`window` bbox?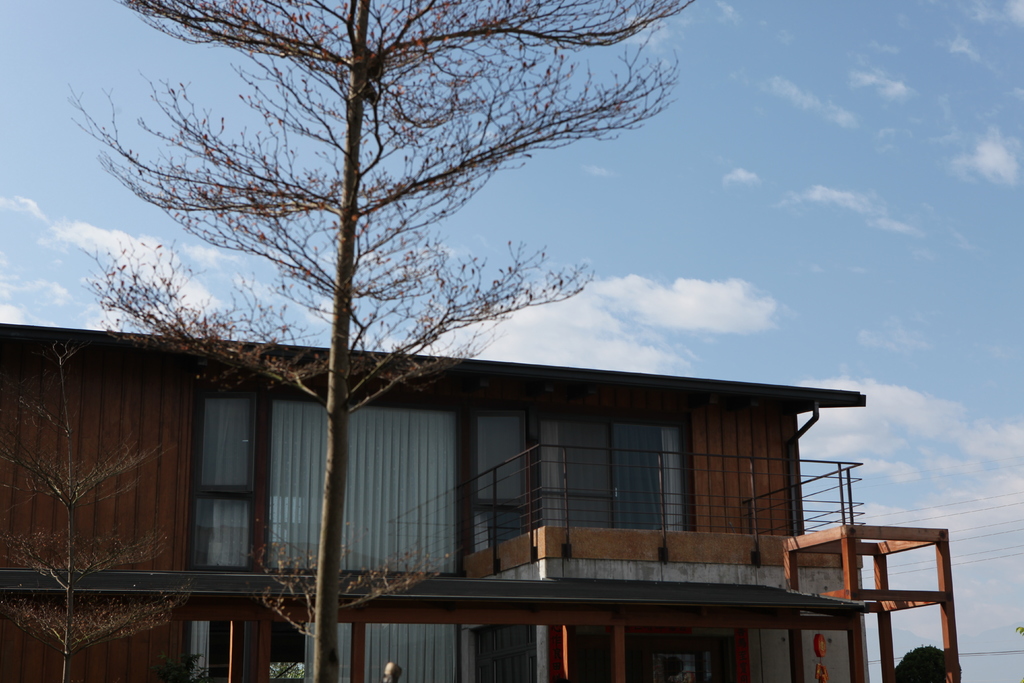
262,396,456,577
